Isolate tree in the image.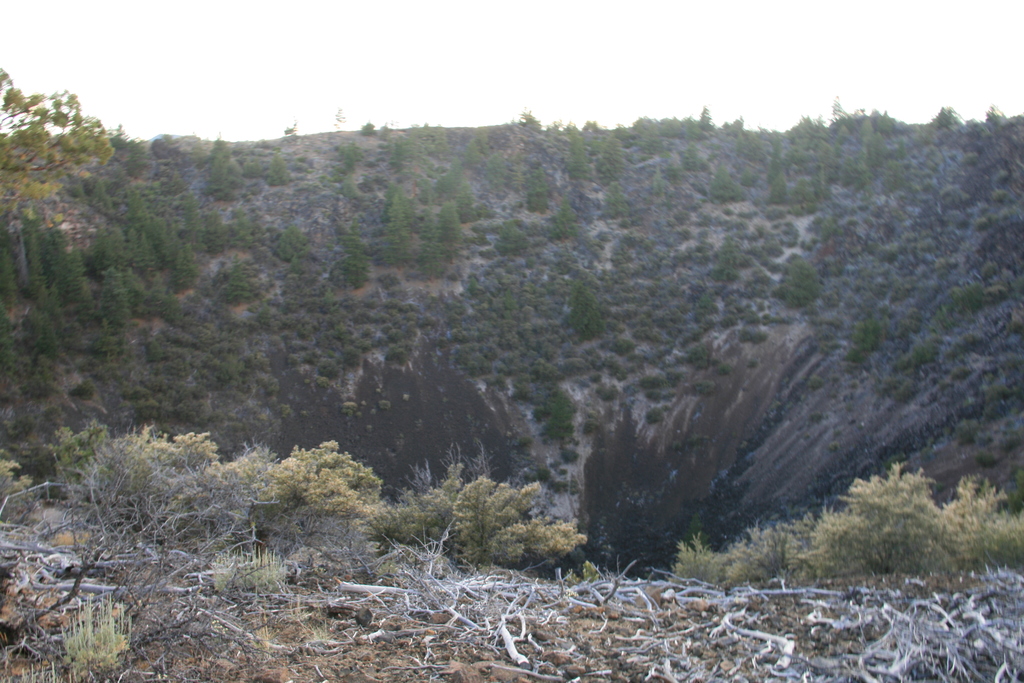
Isolated region: [left=554, top=278, right=605, bottom=341].
